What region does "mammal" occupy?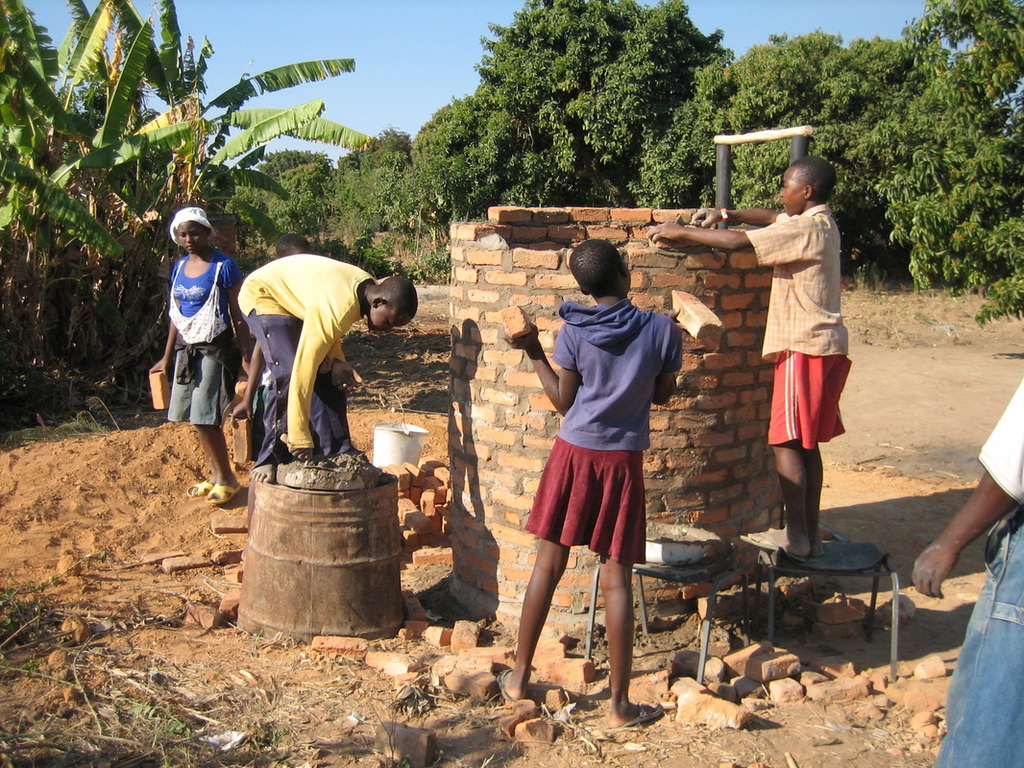
rect(917, 372, 1023, 767).
